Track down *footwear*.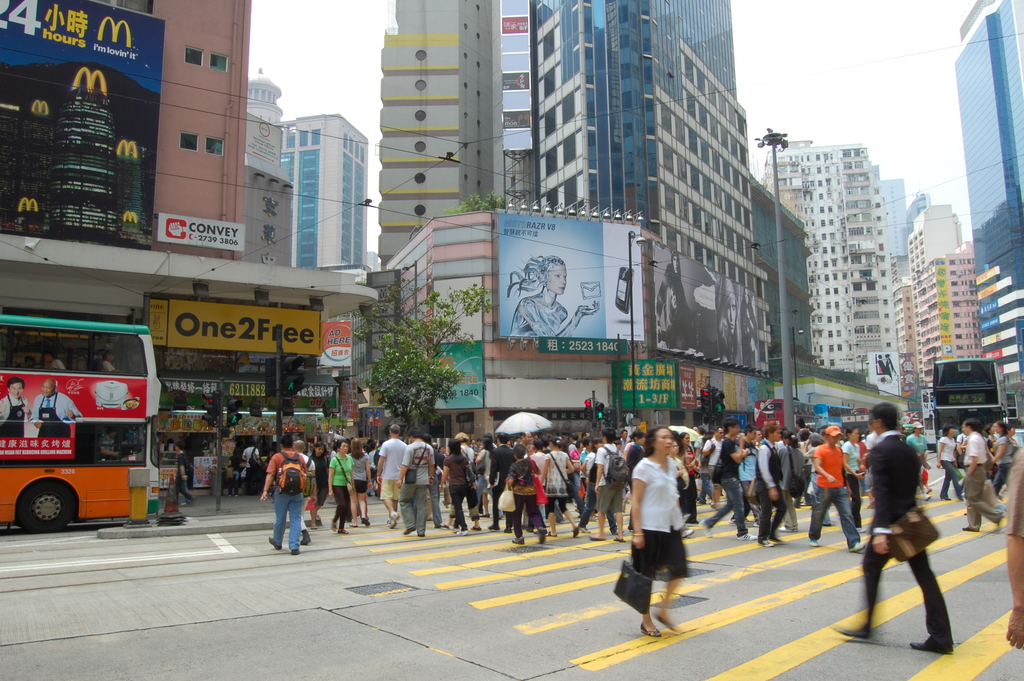
Tracked to bbox(808, 539, 819, 548).
